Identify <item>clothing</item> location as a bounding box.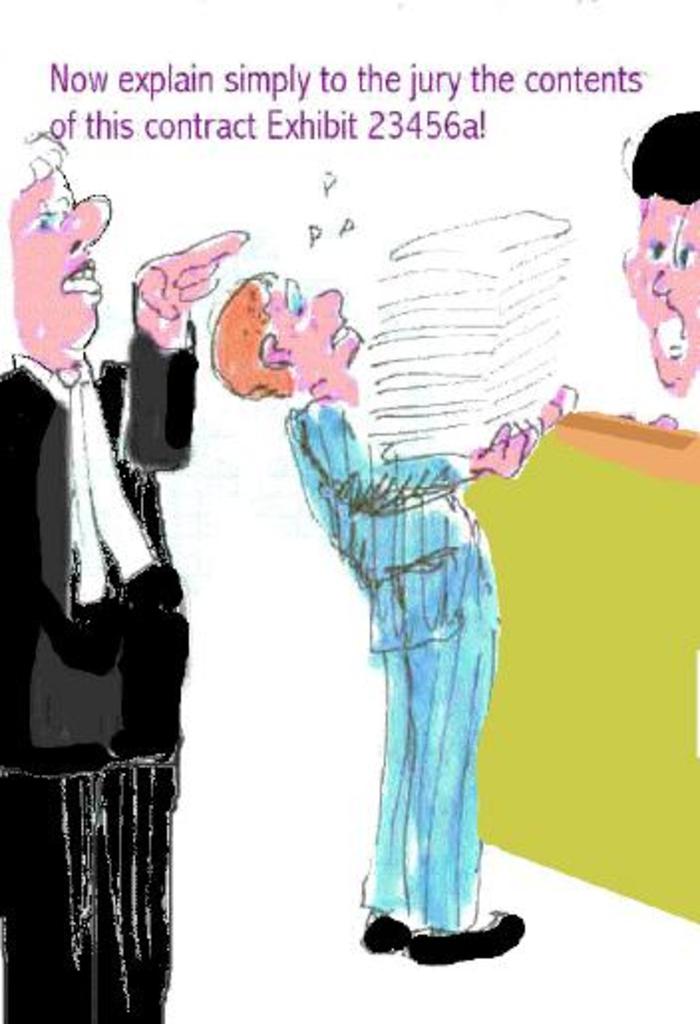
x1=0, y1=326, x2=199, y2=1022.
